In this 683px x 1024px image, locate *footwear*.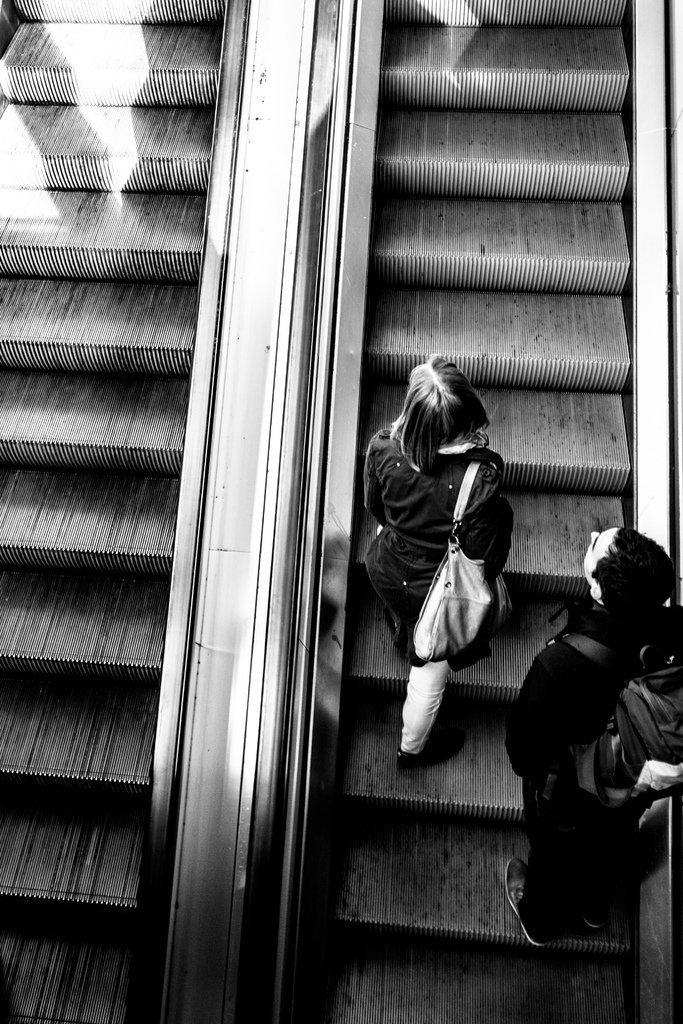
Bounding box: locate(503, 858, 547, 946).
